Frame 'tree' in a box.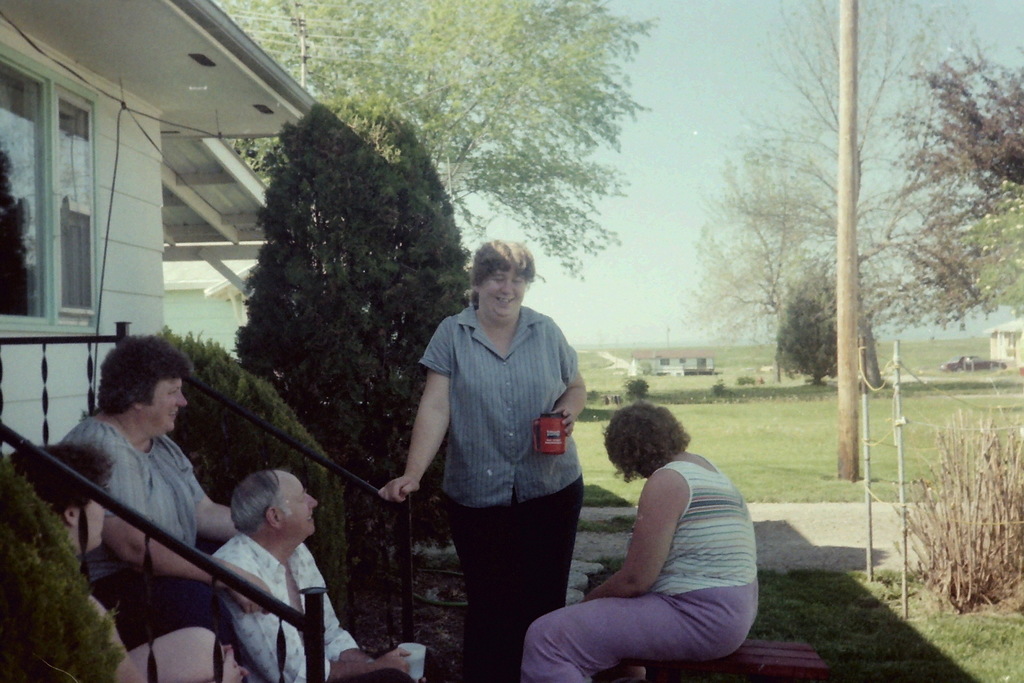
BBox(771, 261, 859, 388).
